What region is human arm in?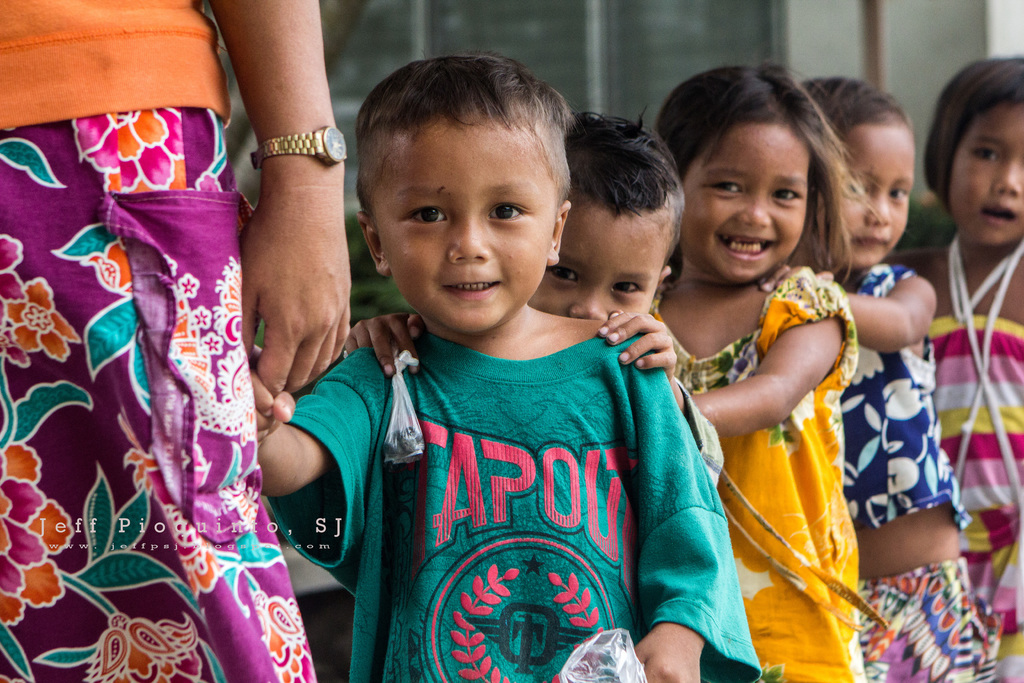
{"x1": 589, "y1": 270, "x2": 855, "y2": 431}.
